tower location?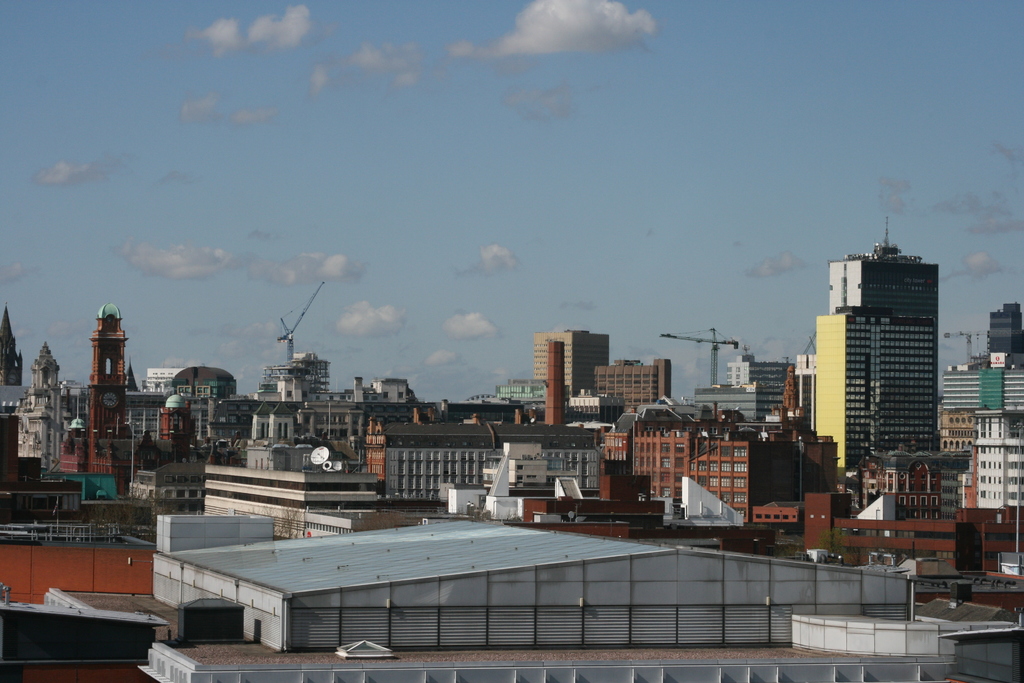
x1=541 y1=340 x2=564 y2=425
